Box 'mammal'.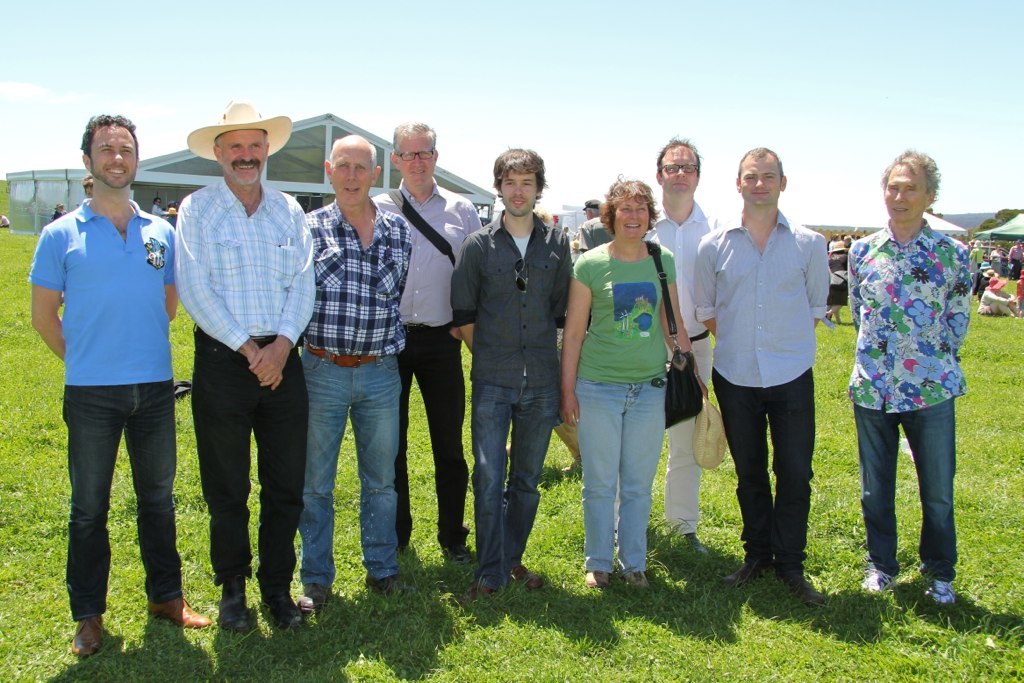
bbox=(373, 122, 482, 559).
